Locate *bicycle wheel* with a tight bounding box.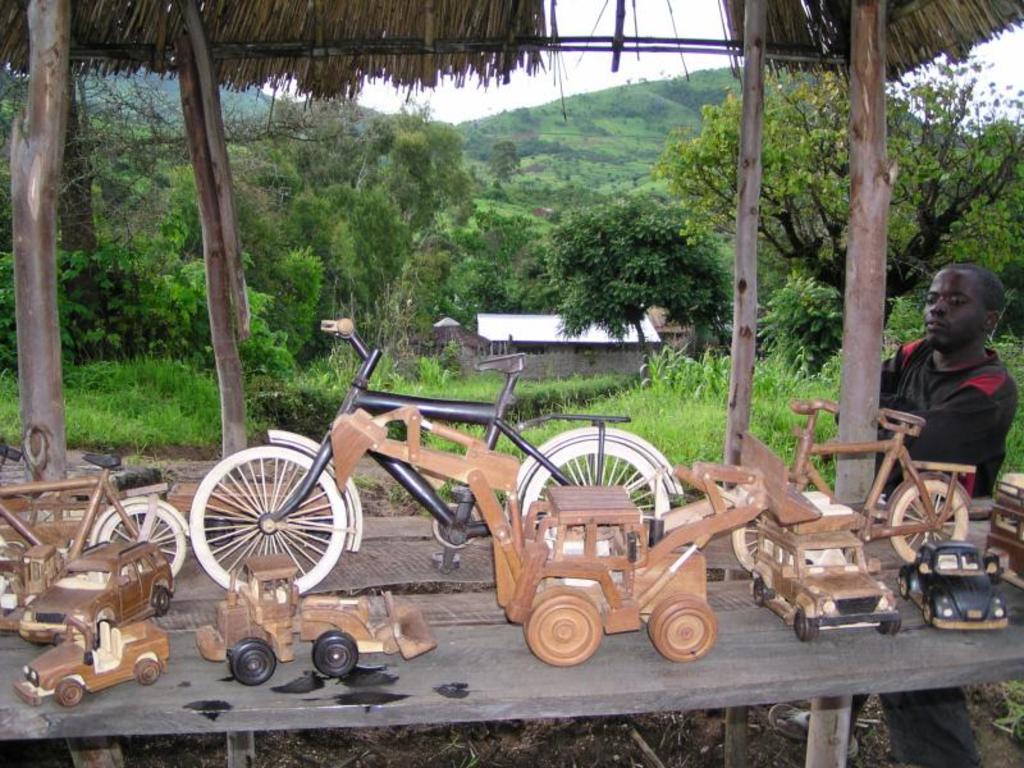
<box>517,435,676,571</box>.
